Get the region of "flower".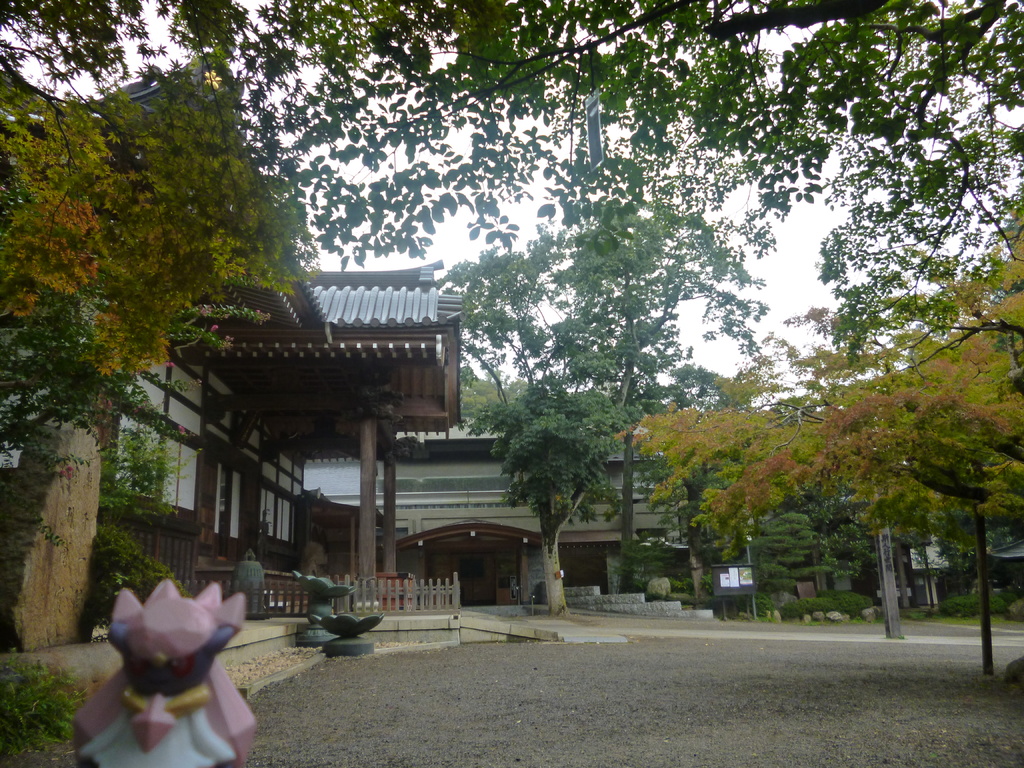
<bbox>164, 361, 173, 367</bbox>.
